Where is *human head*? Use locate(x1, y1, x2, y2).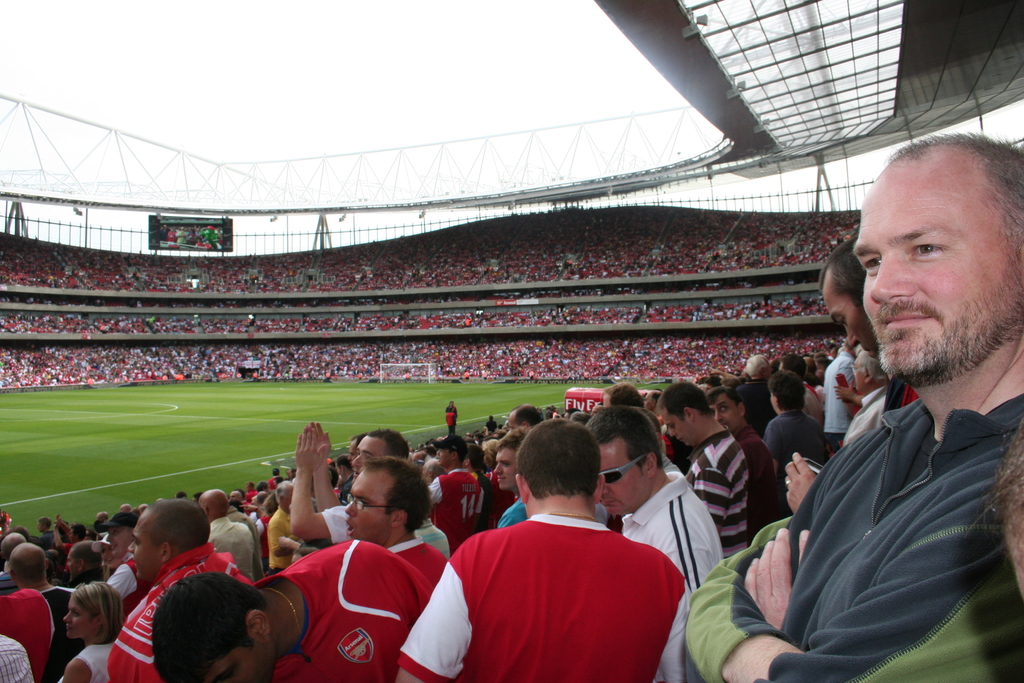
locate(516, 416, 612, 506).
